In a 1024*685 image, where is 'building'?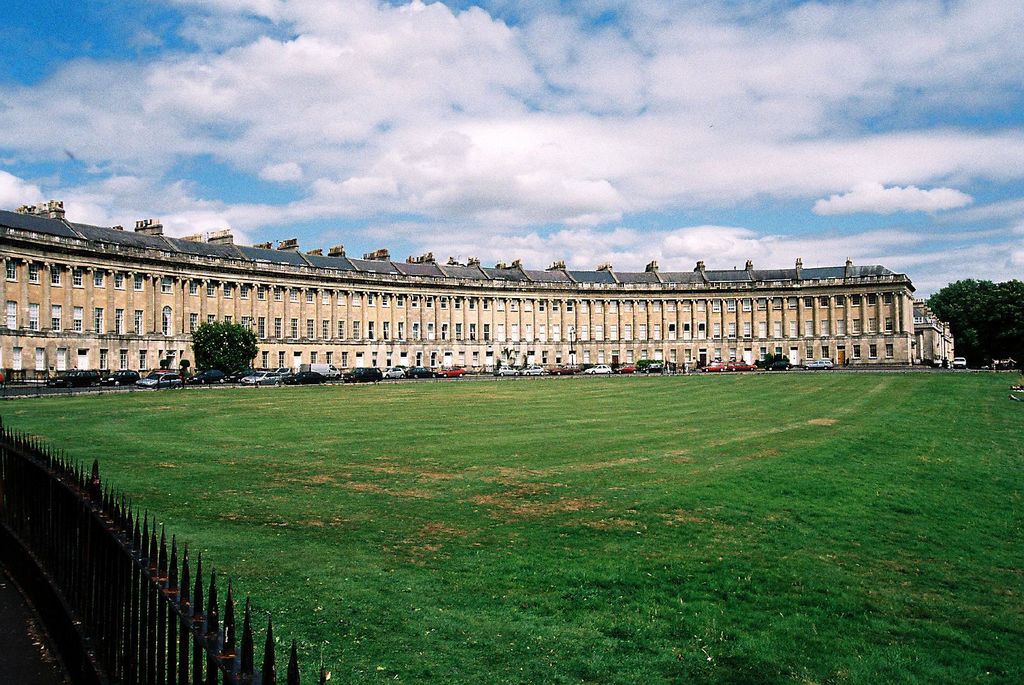
x1=0 y1=200 x2=952 y2=387.
